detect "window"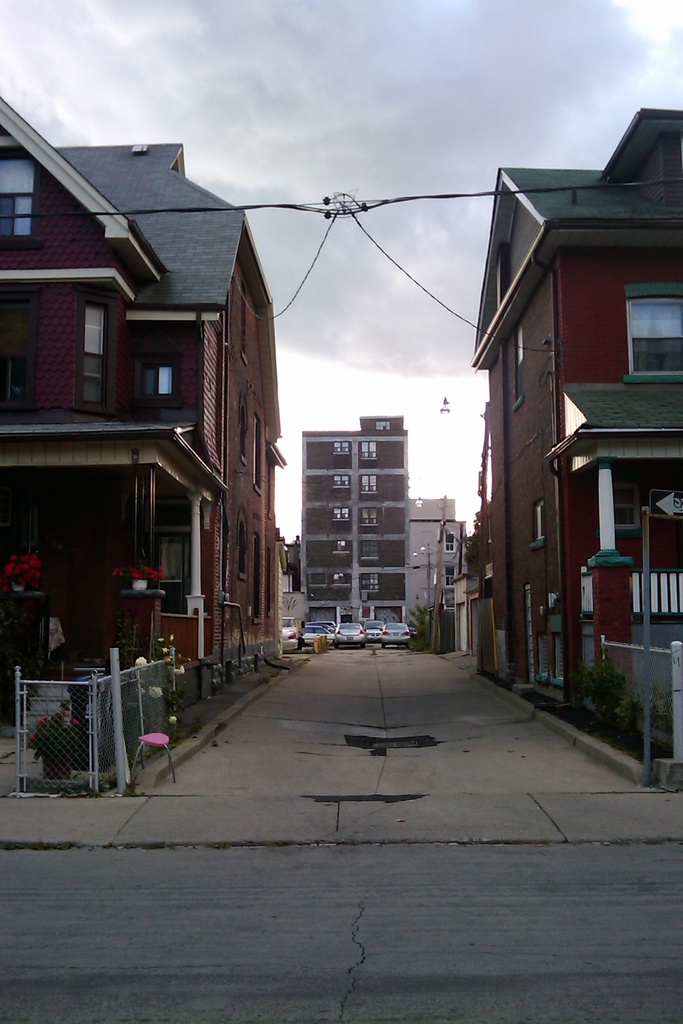
pyautogui.locateOnScreen(322, 578, 351, 592)
